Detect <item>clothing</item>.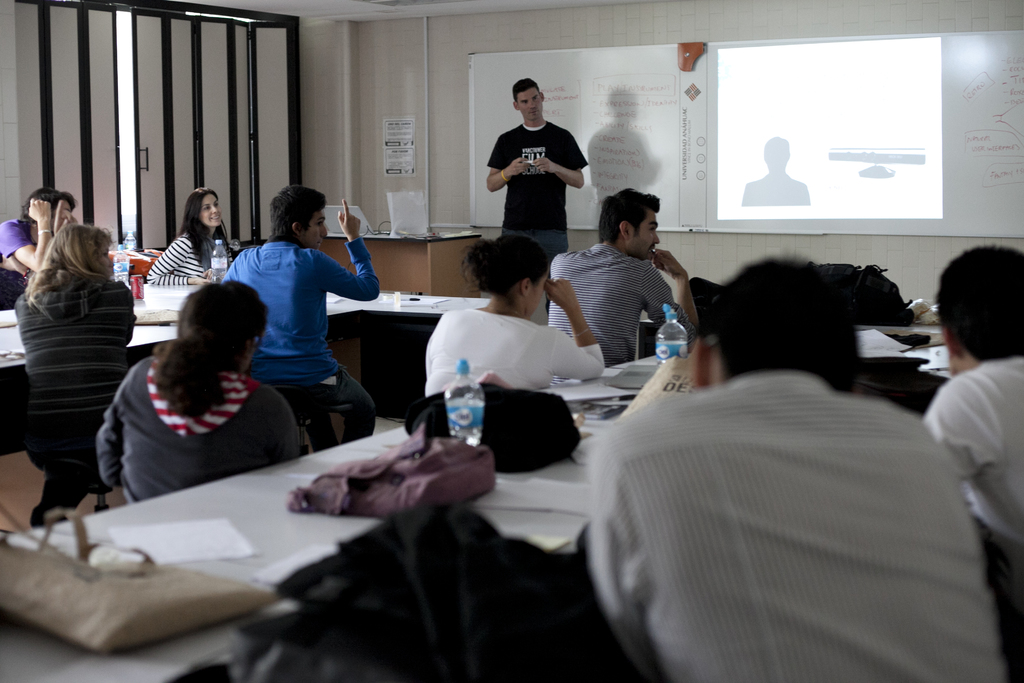
Detected at <bbox>0, 219, 31, 311</bbox>.
